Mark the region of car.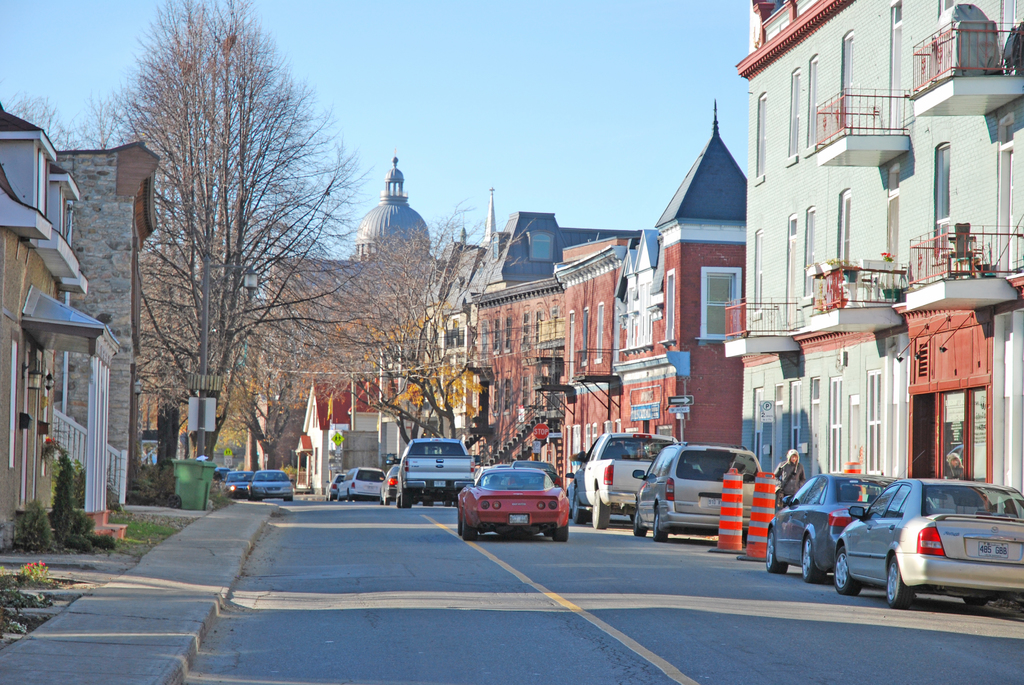
Region: select_region(335, 465, 388, 502).
